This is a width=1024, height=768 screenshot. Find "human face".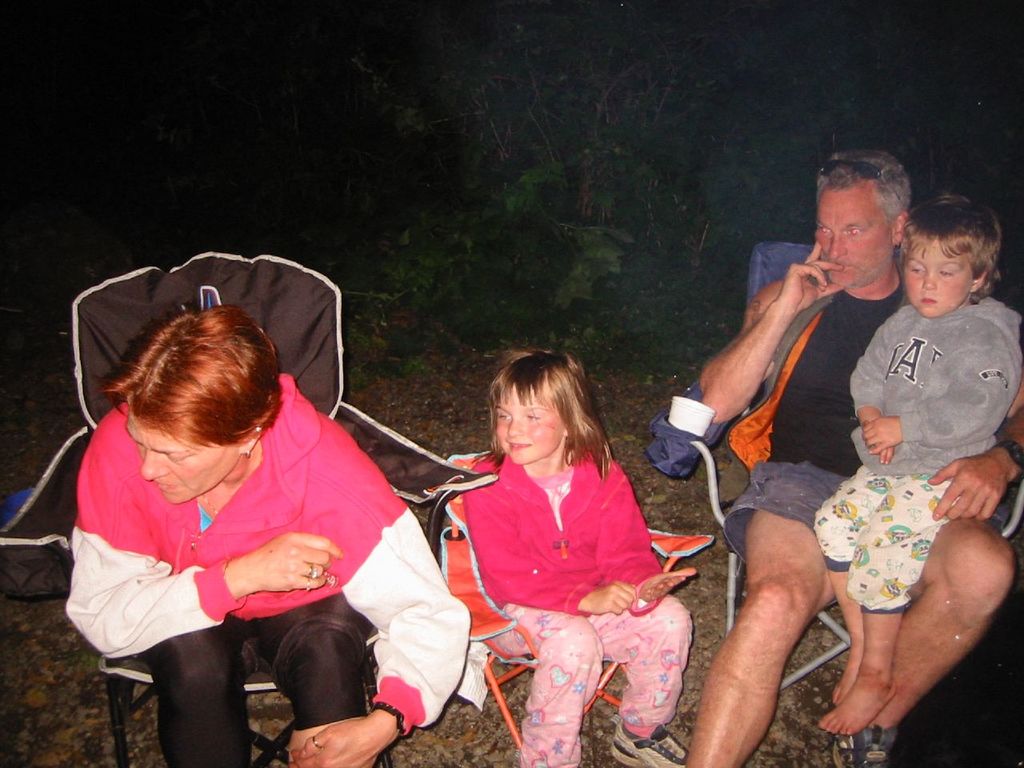
Bounding box: [493,386,570,466].
